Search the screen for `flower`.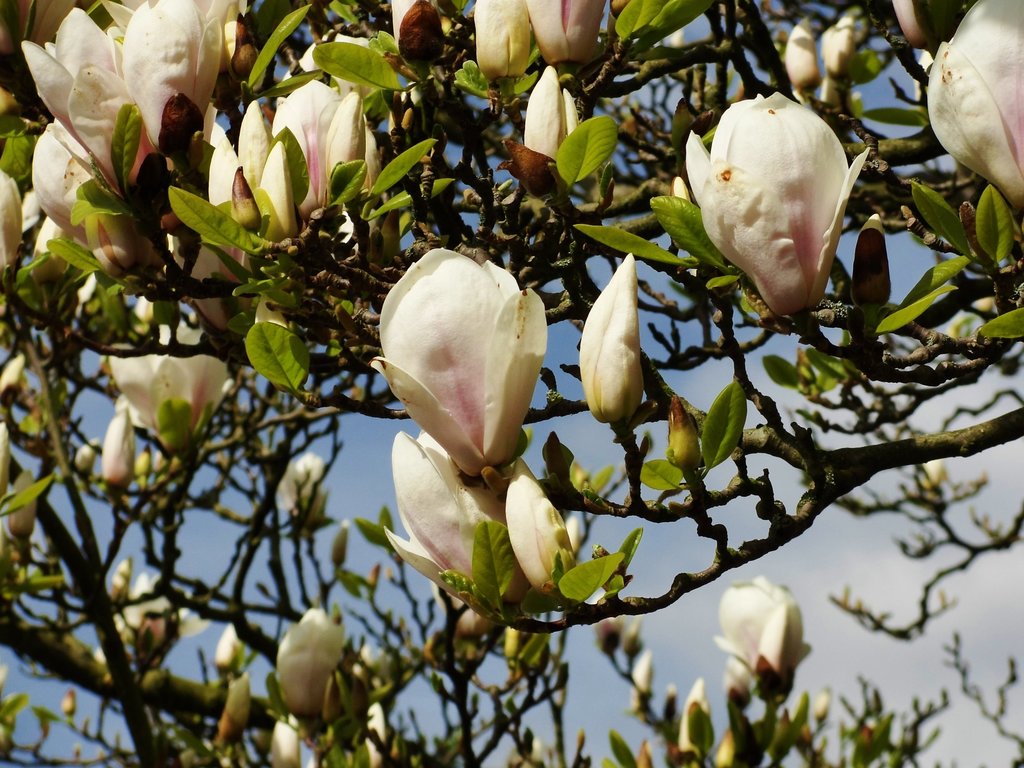
Found at 693,93,867,321.
